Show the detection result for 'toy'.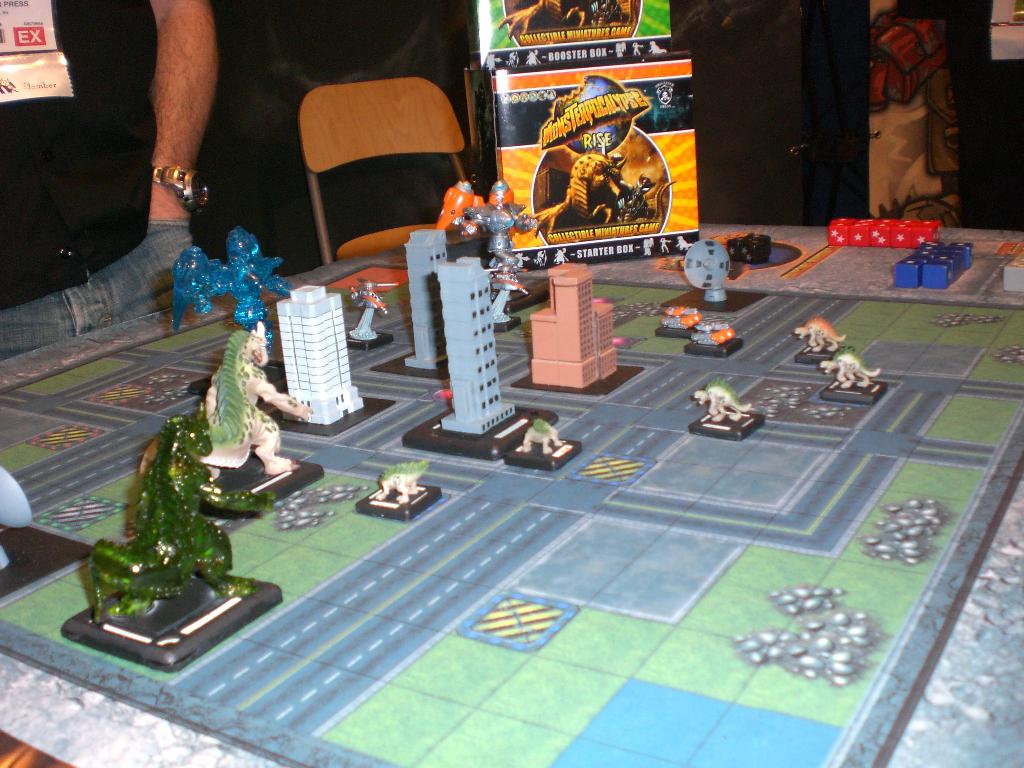
484,262,529,323.
